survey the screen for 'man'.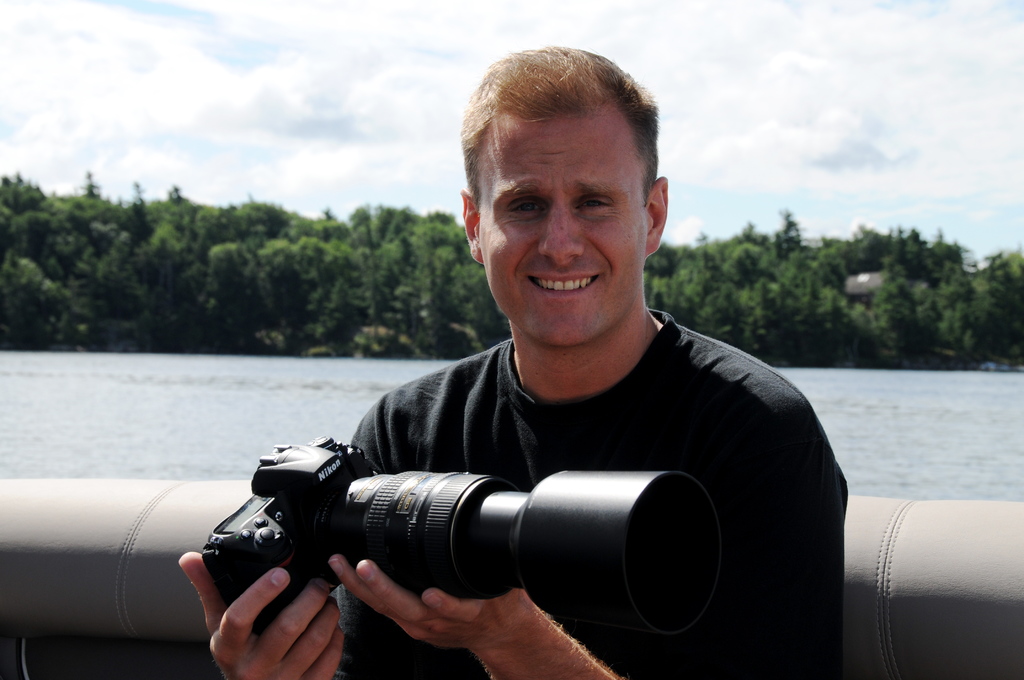
Survey found: (left=236, top=69, right=874, bottom=654).
